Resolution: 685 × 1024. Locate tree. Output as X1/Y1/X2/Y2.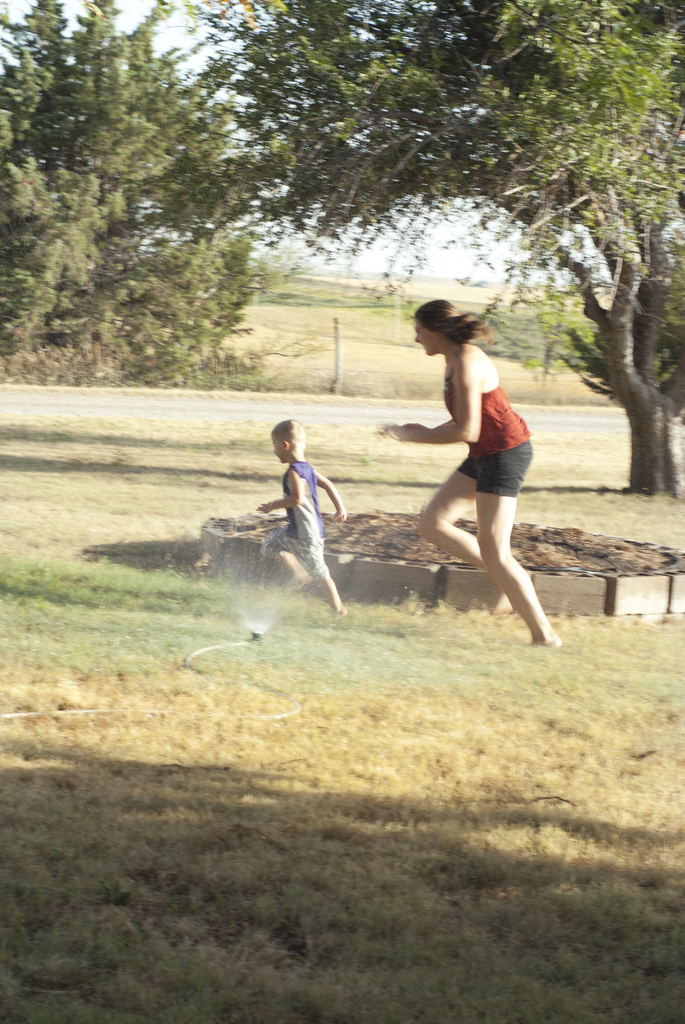
101/0/684/504.
